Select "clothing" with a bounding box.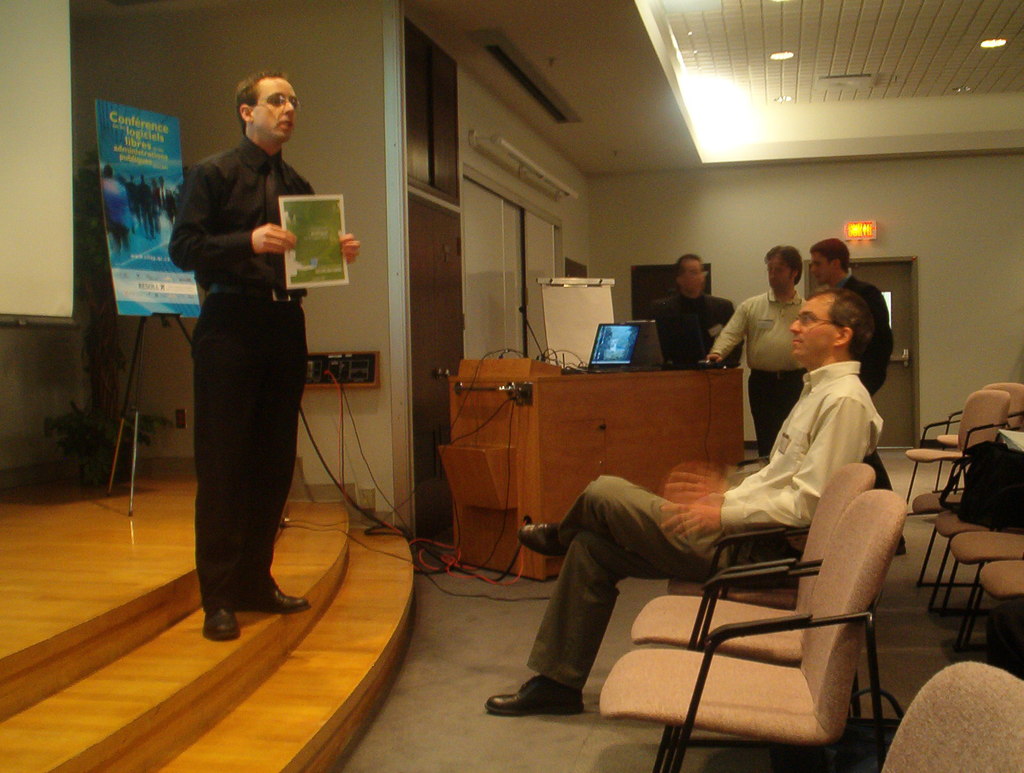
(x1=657, y1=292, x2=731, y2=373).
